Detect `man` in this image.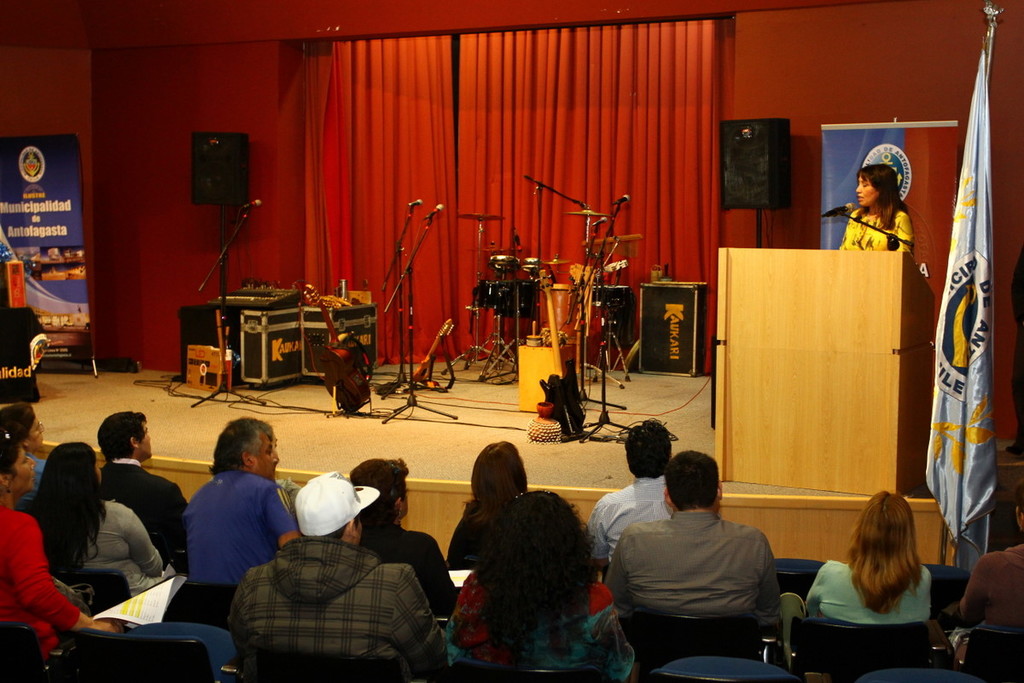
Detection: <region>585, 420, 672, 573</region>.
